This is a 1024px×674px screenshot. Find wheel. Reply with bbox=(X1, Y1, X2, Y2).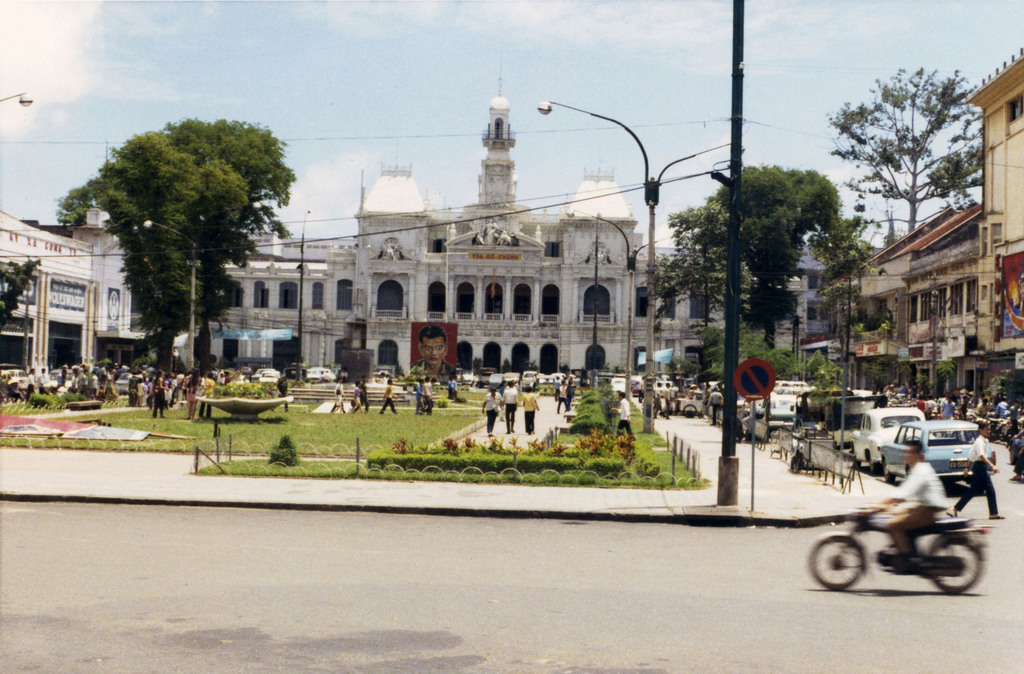
bbox=(805, 536, 867, 586).
